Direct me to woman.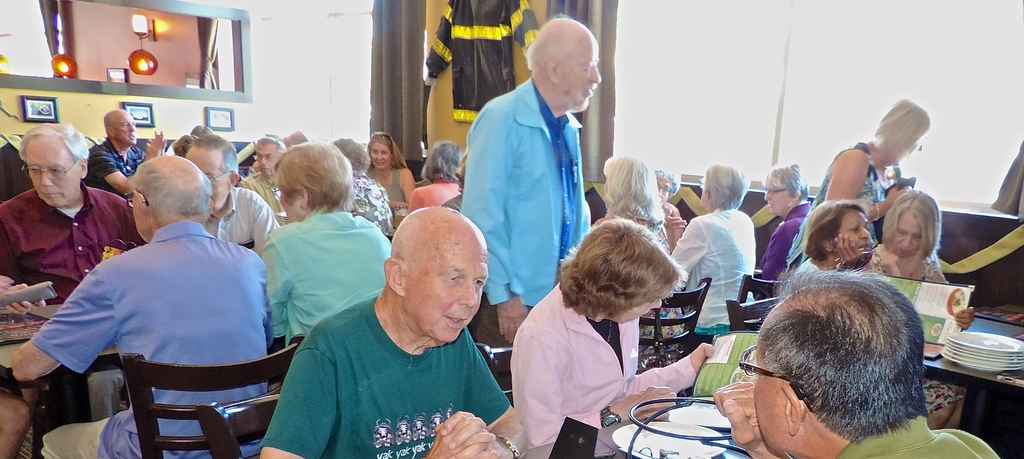
Direction: bbox(364, 131, 413, 211).
